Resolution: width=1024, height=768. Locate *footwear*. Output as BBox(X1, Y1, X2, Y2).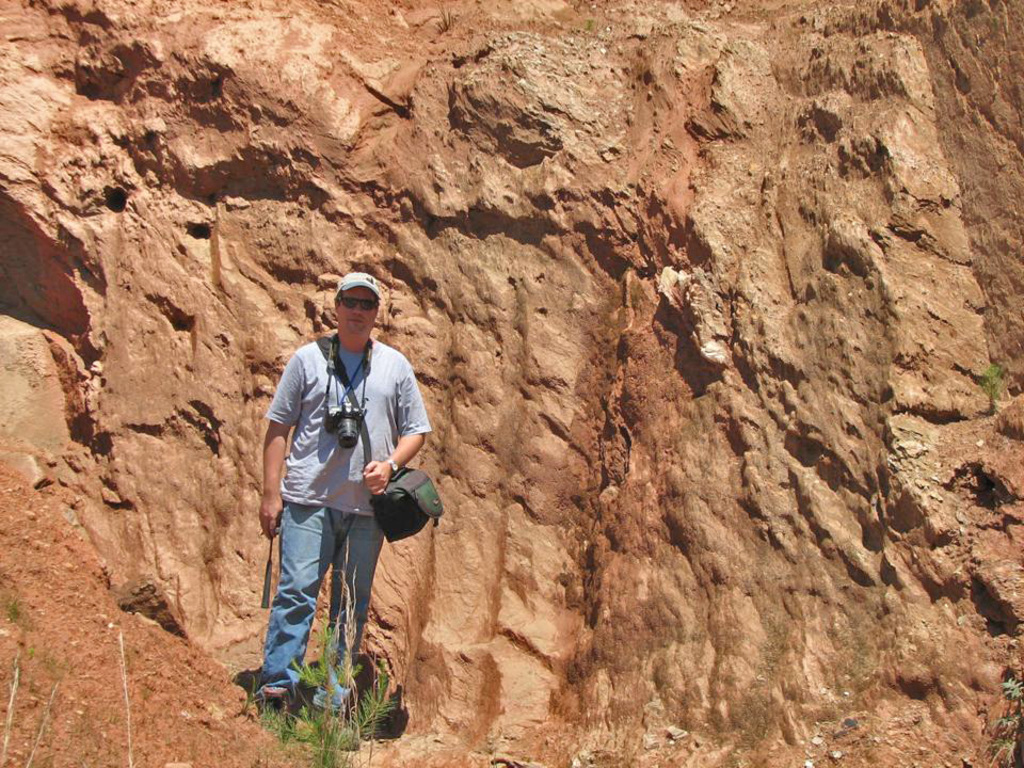
BBox(249, 695, 288, 715).
